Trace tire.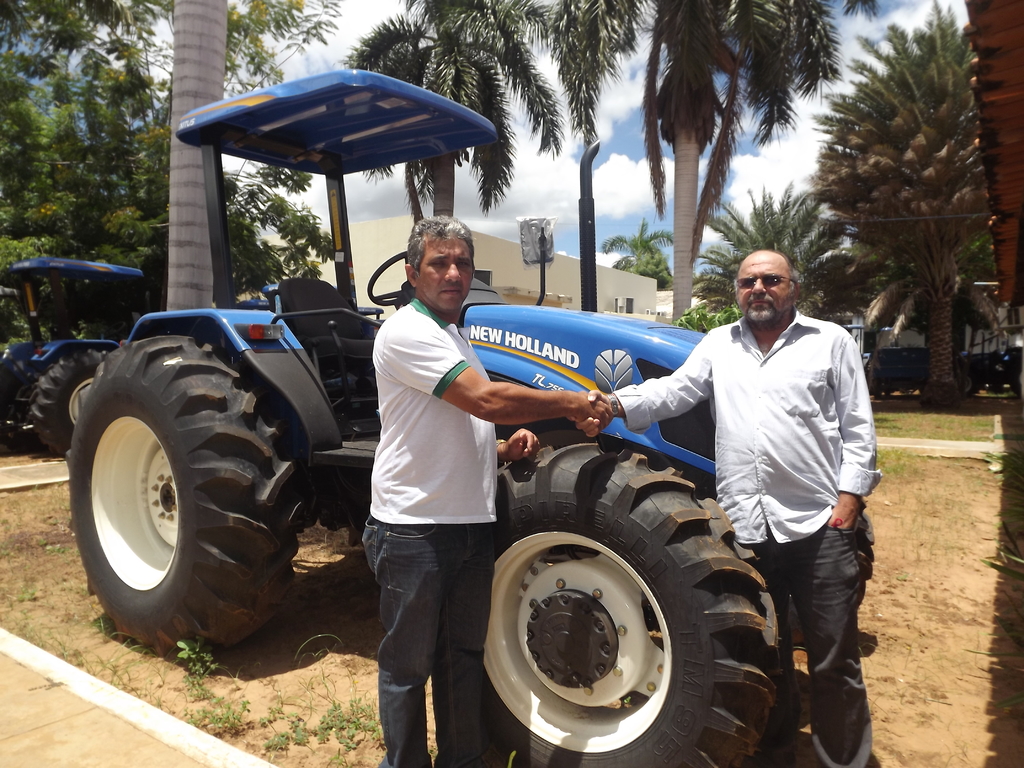
Traced to <region>57, 321, 316, 655</region>.
